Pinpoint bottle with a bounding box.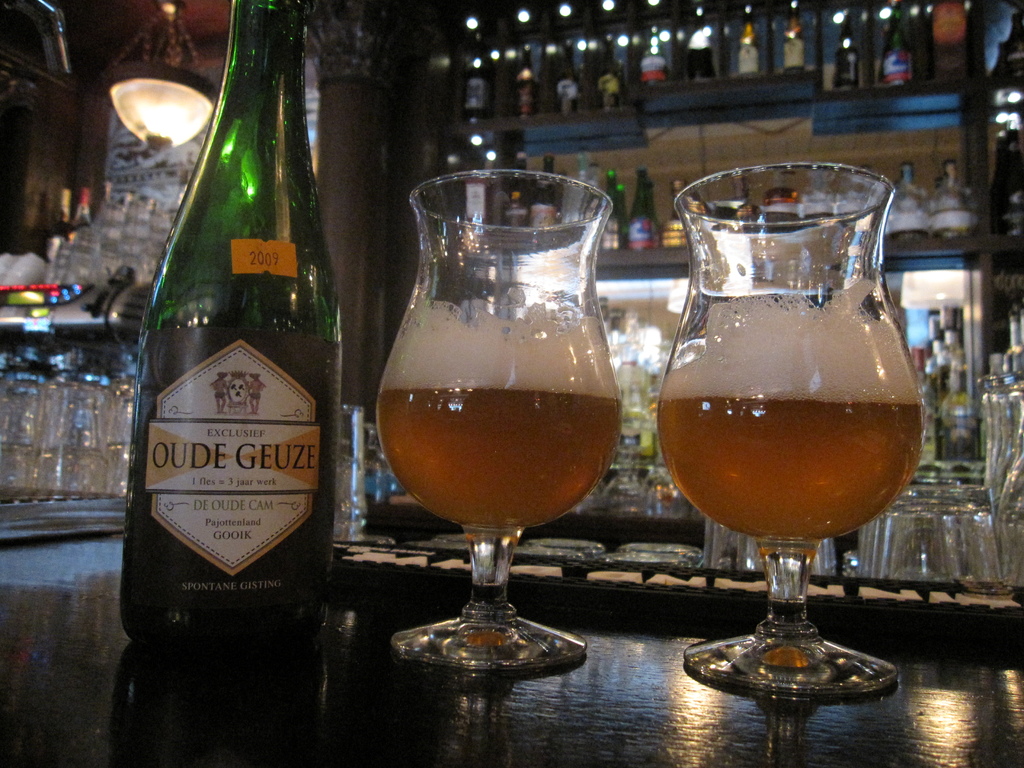
rect(762, 168, 799, 216).
